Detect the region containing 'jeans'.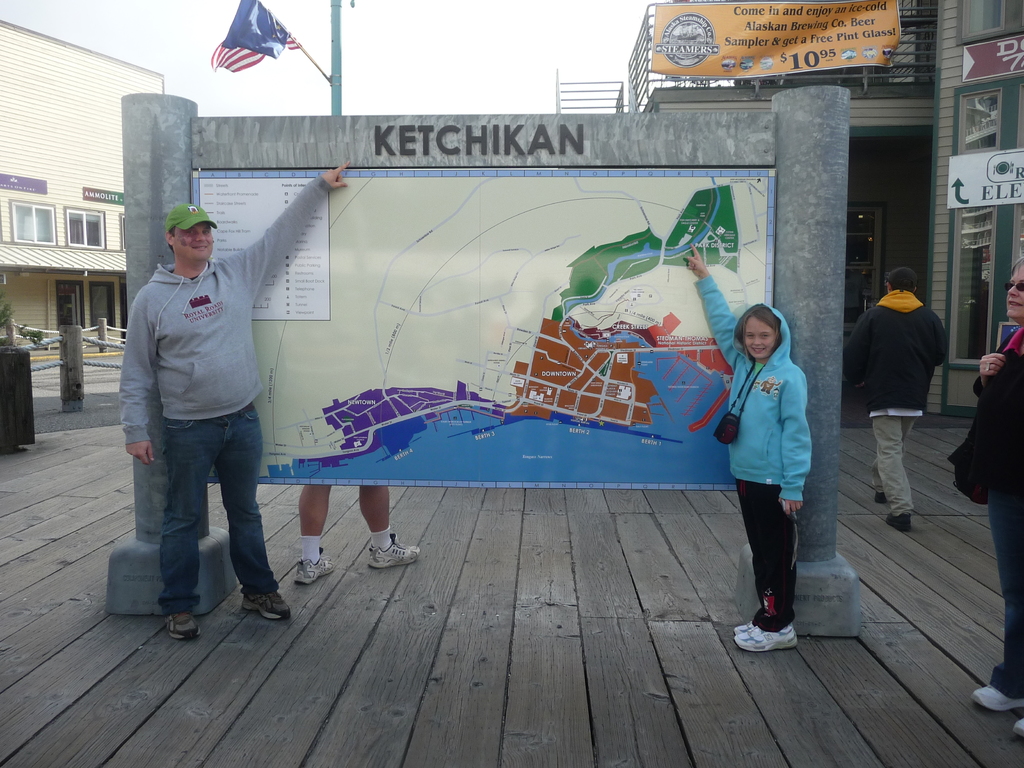
detection(120, 396, 269, 626).
